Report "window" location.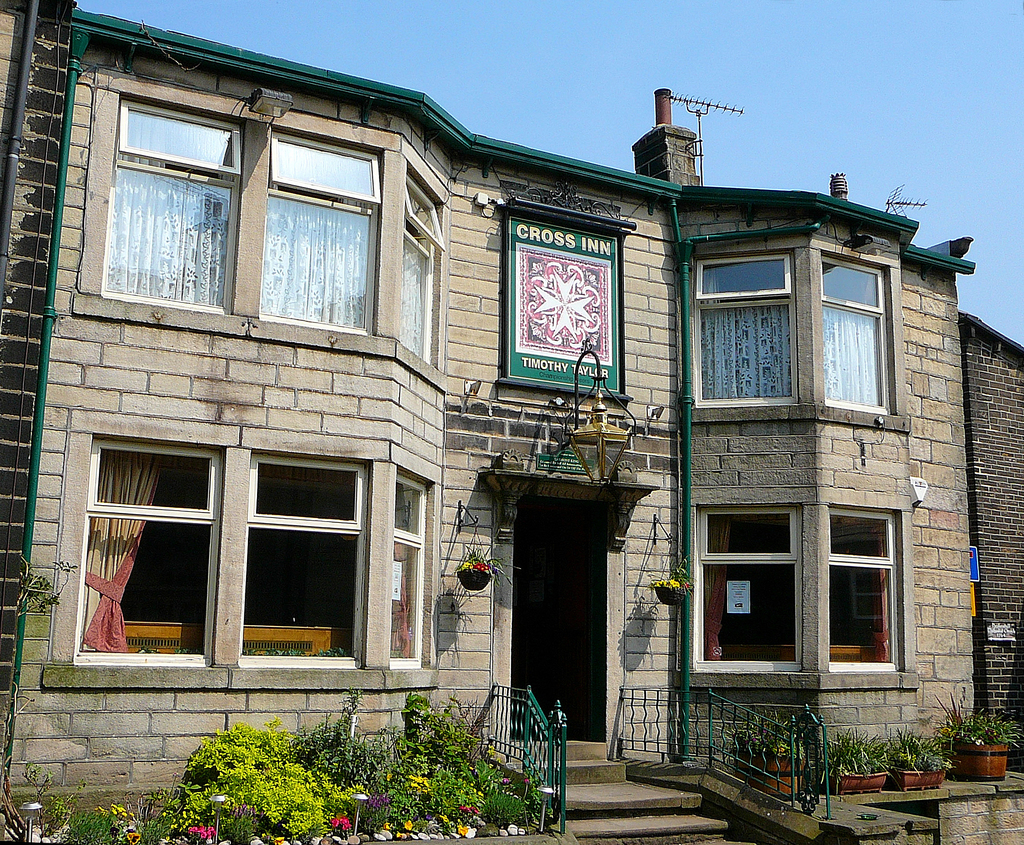
Report: 812 261 895 402.
